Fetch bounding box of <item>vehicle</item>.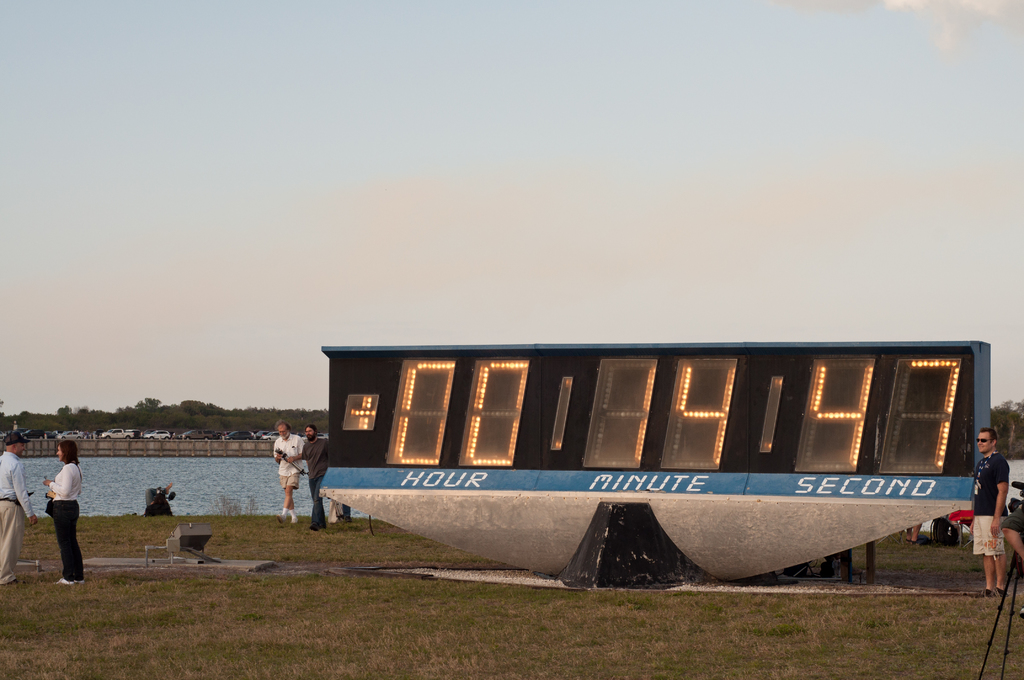
Bbox: {"x1": 299, "y1": 428, "x2": 325, "y2": 439}.
